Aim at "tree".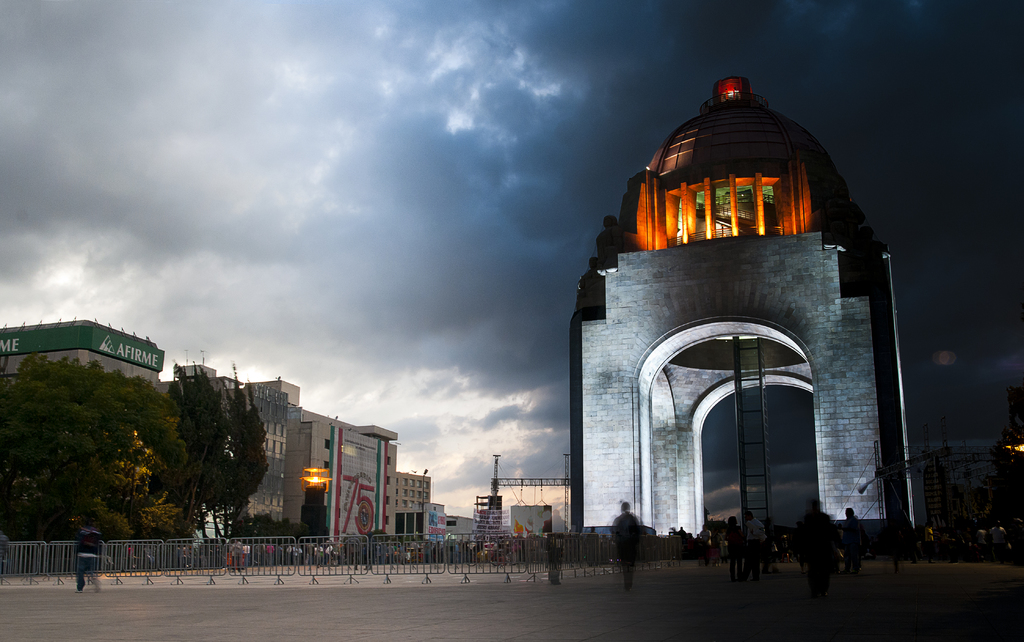
Aimed at pyautogui.locateOnScreen(6, 355, 181, 545).
